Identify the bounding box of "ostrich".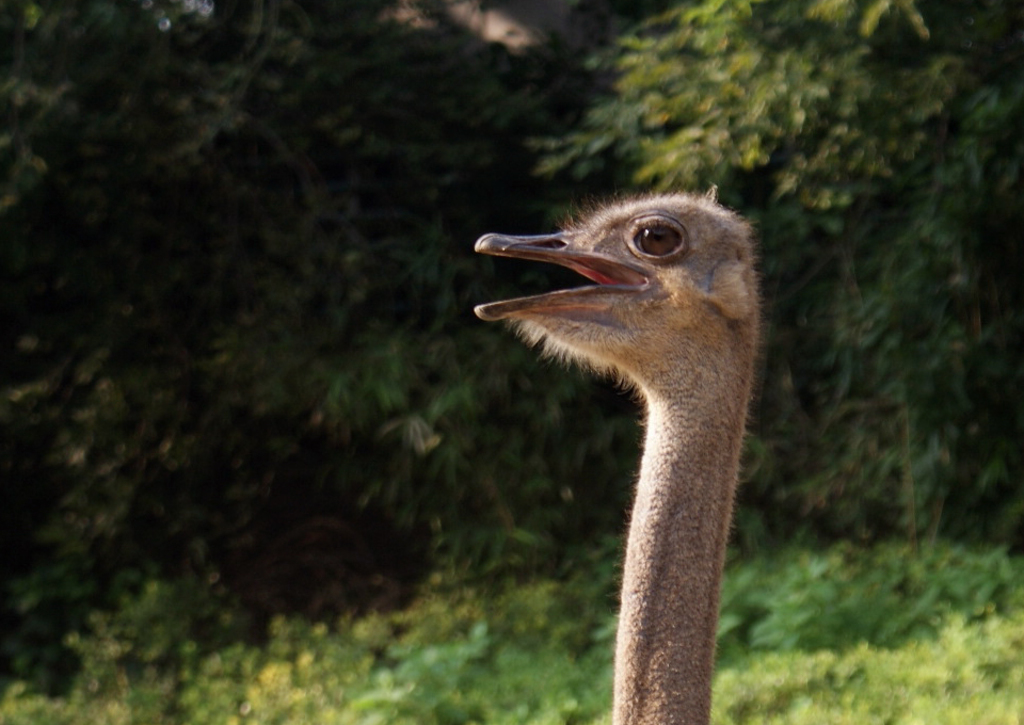
466,181,768,720.
